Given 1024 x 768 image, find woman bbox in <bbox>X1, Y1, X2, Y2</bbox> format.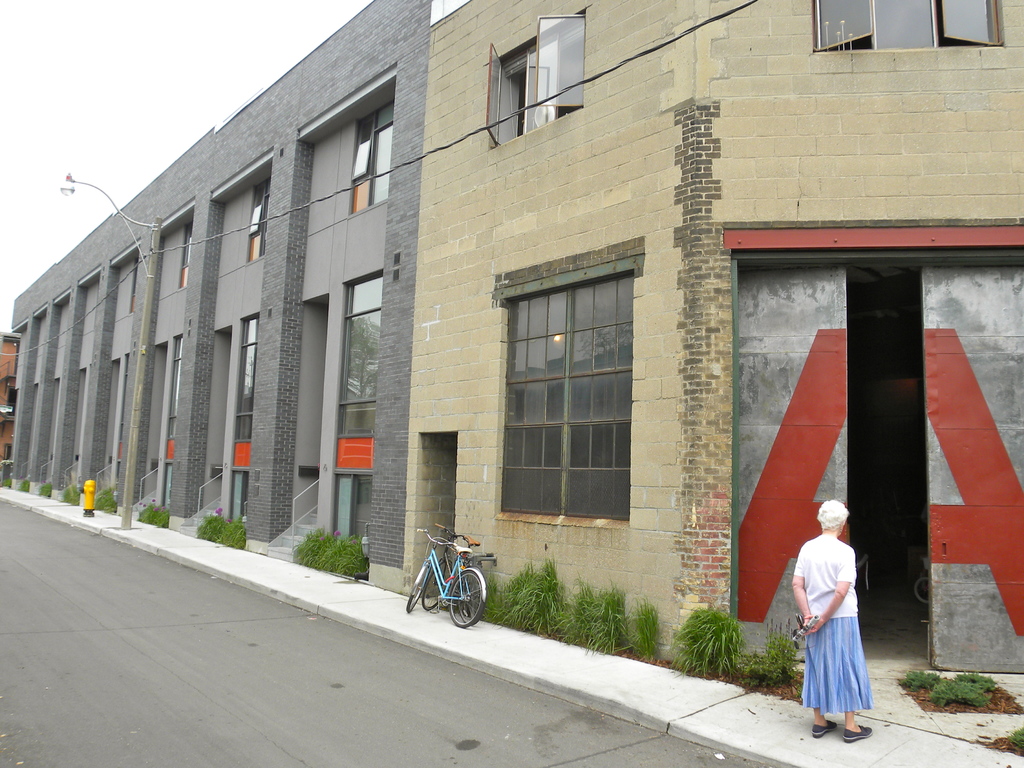
<bbox>789, 505, 887, 733</bbox>.
